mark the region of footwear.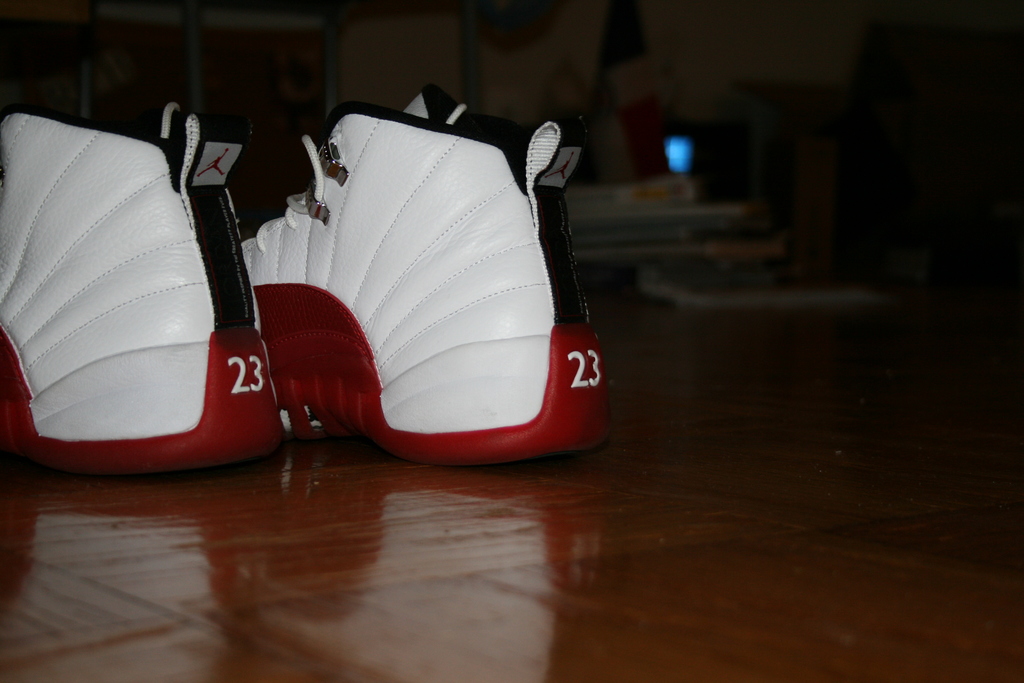
Region: box=[34, 124, 288, 498].
